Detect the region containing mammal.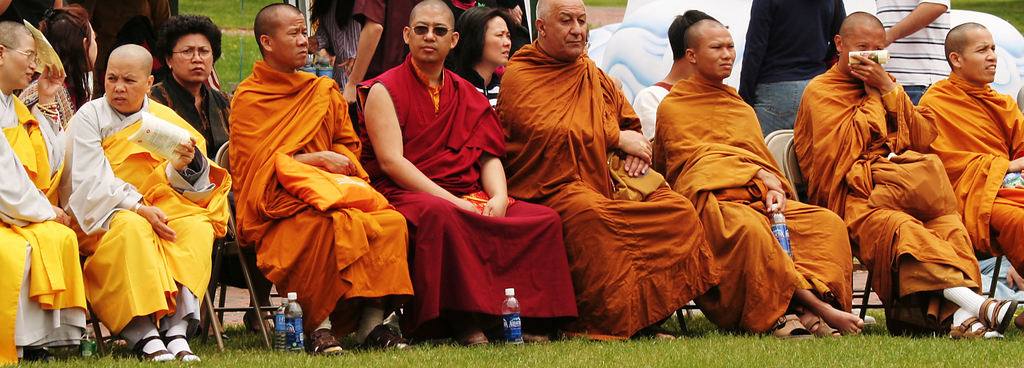
(312, 0, 368, 96).
